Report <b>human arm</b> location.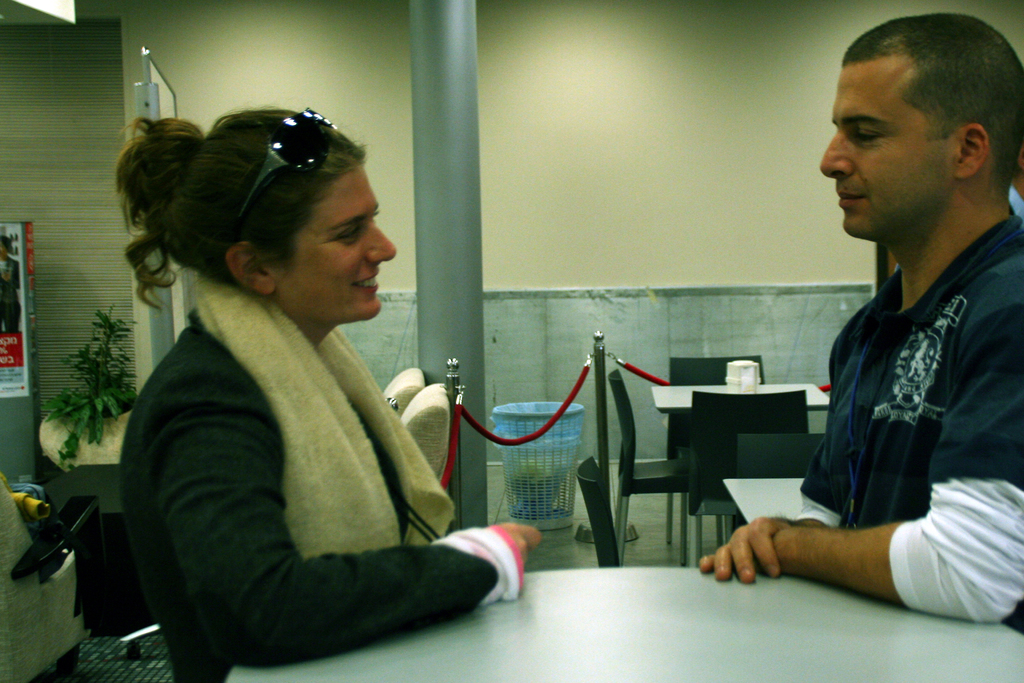
Report: bbox=(710, 260, 1023, 629).
